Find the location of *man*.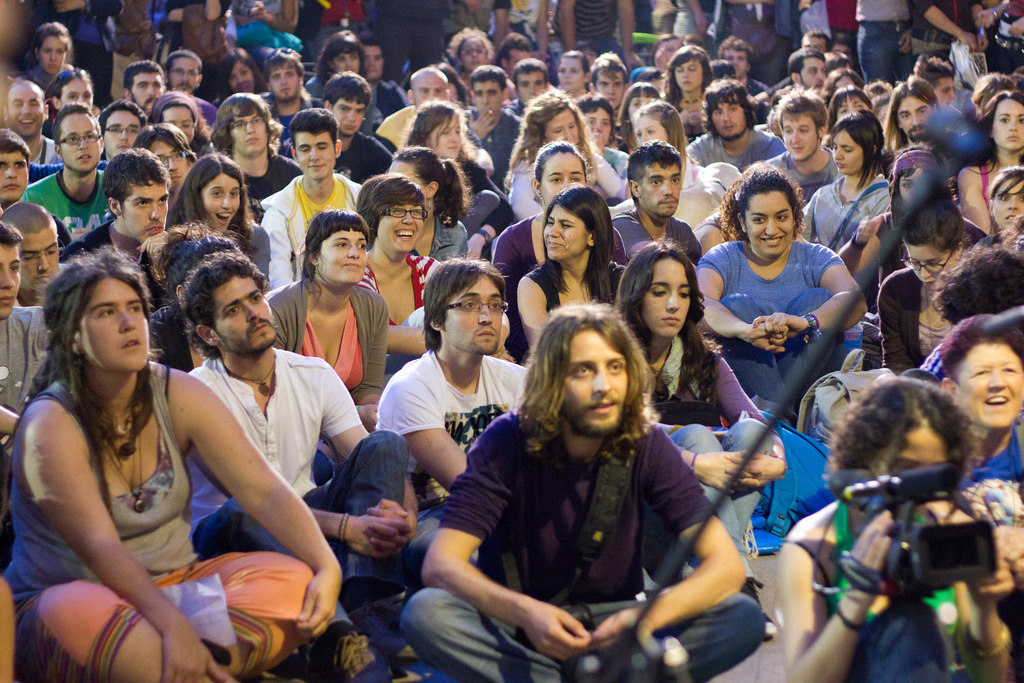
Location: [left=56, top=145, right=165, bottom=267].
